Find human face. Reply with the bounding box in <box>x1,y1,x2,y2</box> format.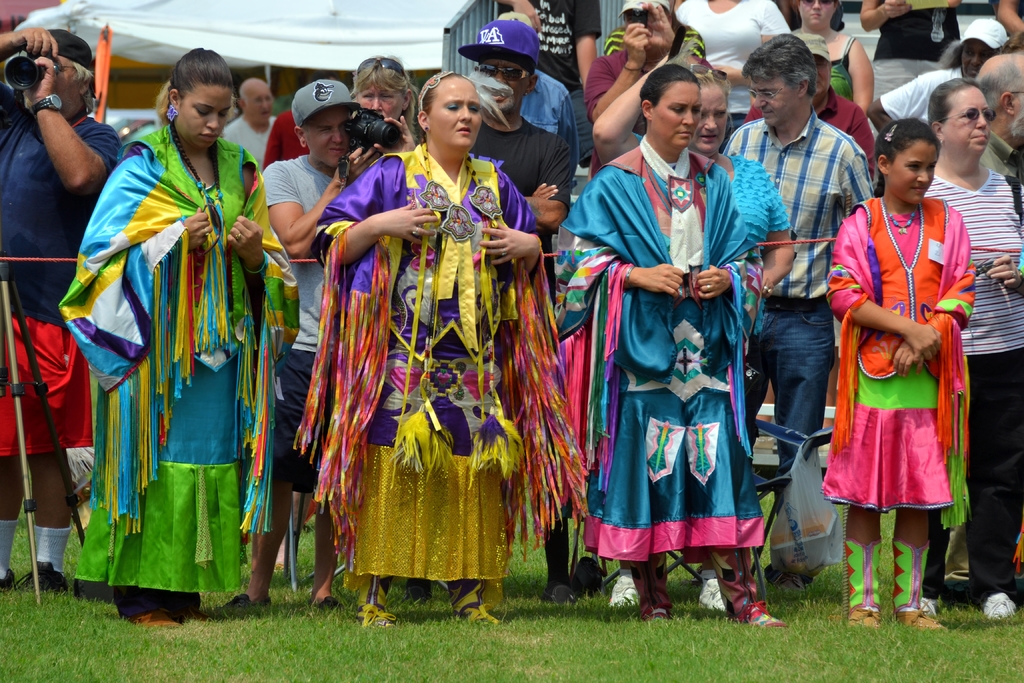
<box>244,80,275,122</box>.
